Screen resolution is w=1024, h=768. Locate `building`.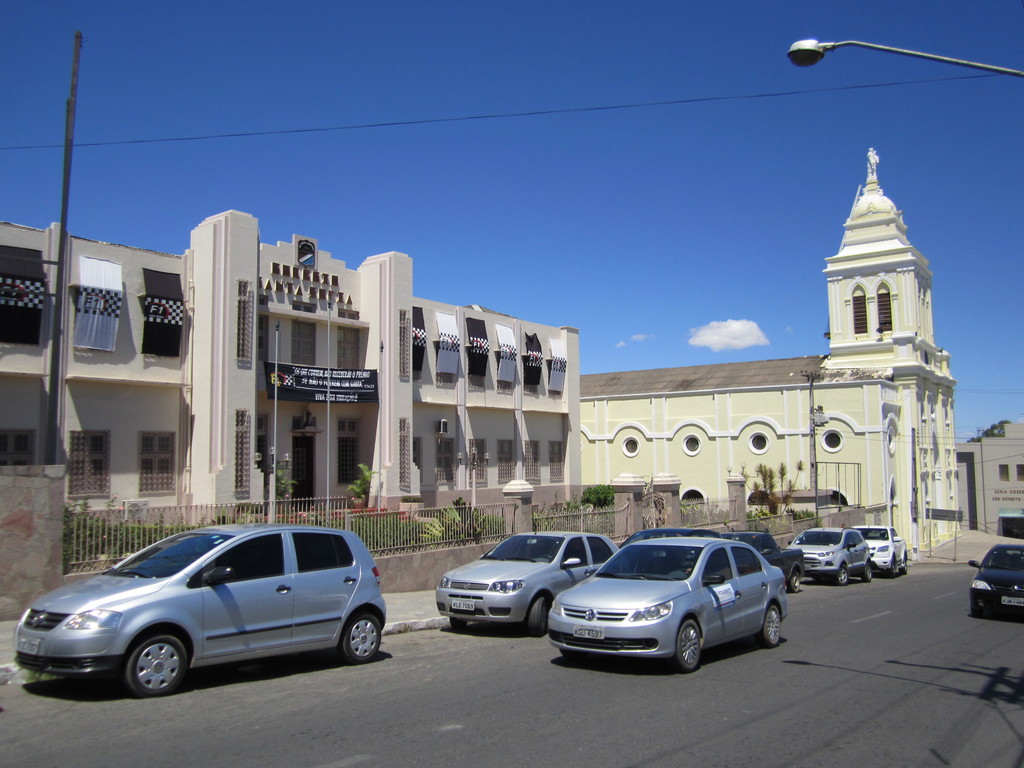
bbox(578, 146, 963, 550).
